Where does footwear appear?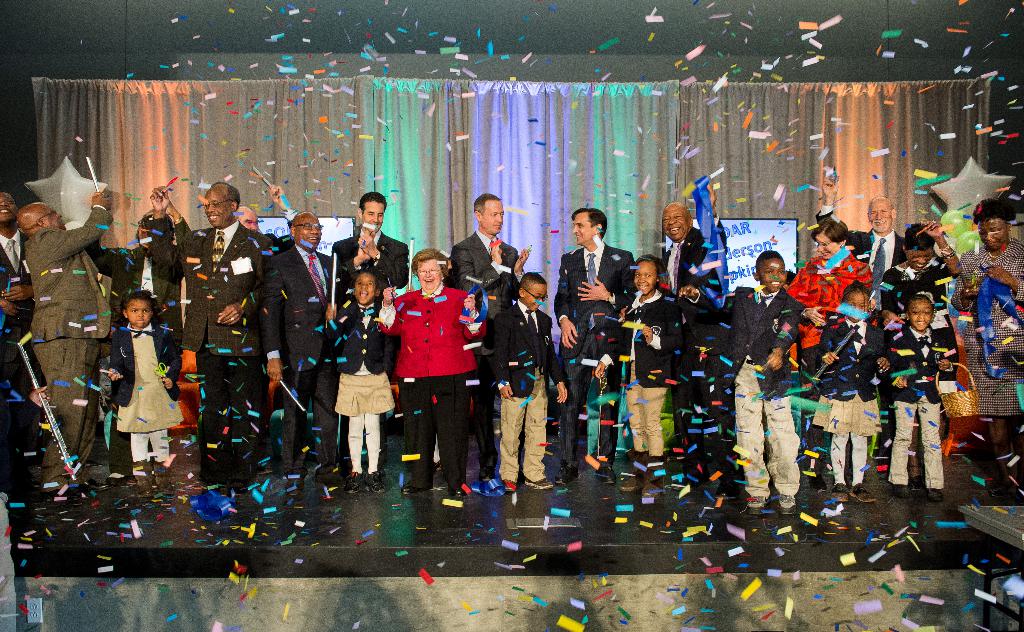
Appears at bbox=[72, 478, 111, 492].
